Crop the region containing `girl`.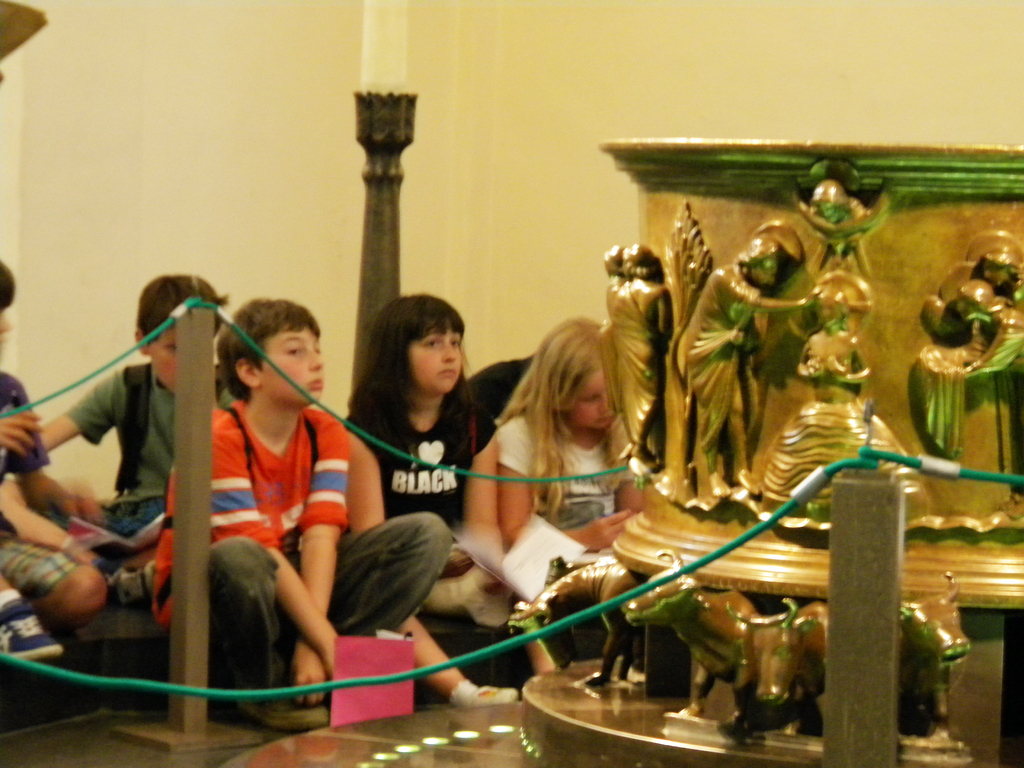
Crop region: rect(341, 294, 516, 633).
